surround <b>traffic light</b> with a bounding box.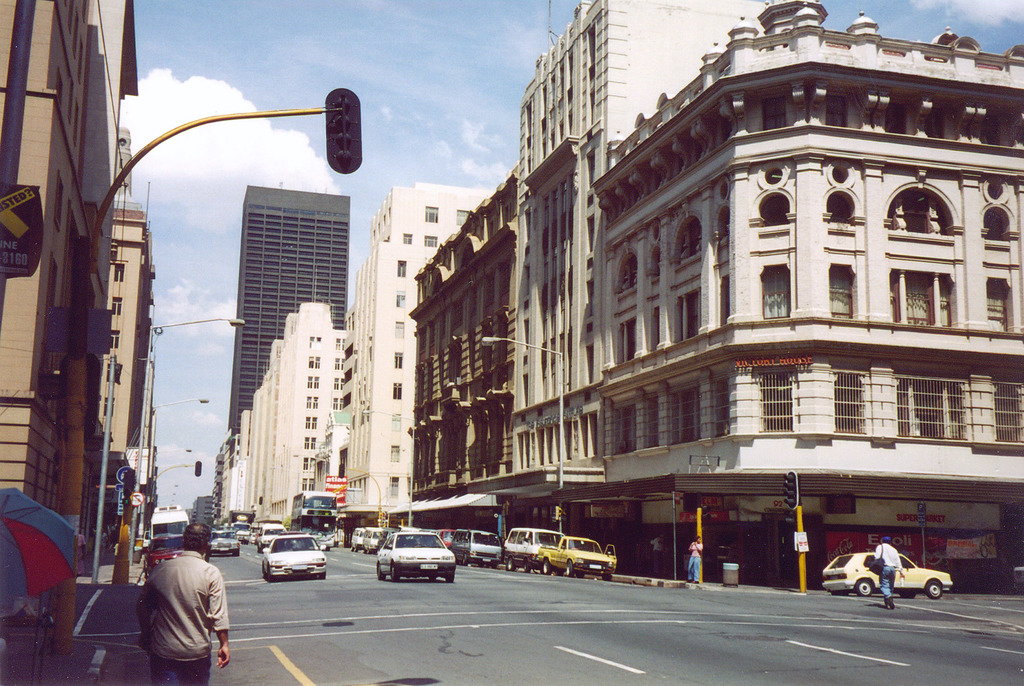
bbox(325, 88, 364, 173).
